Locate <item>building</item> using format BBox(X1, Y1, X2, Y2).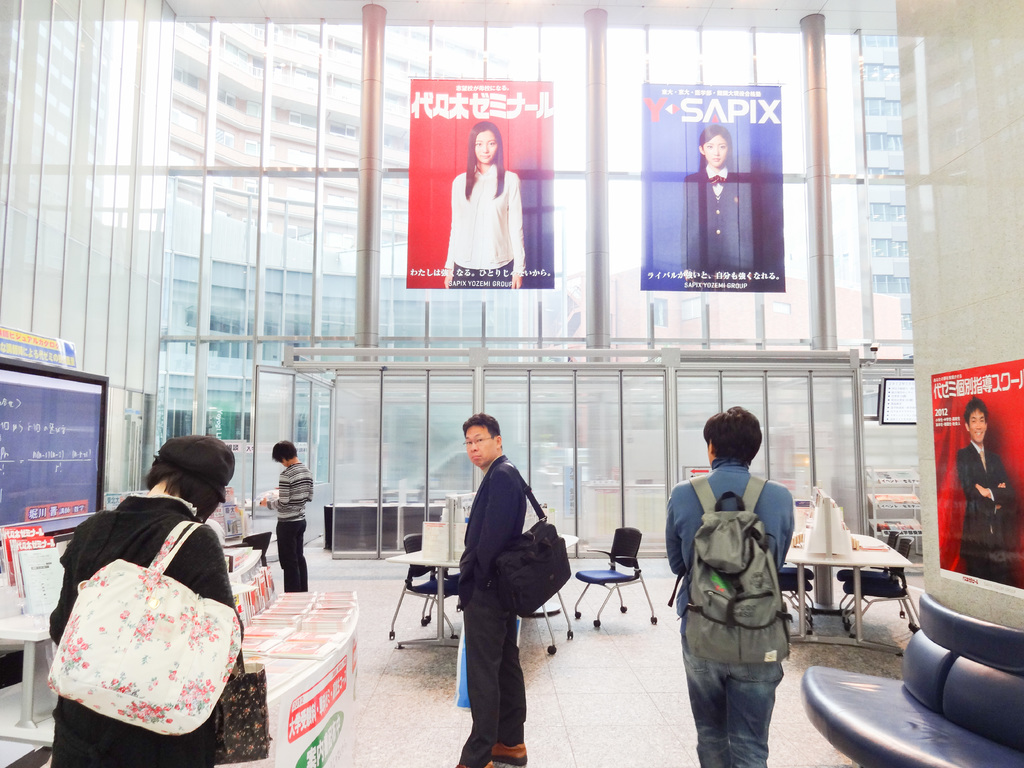
BBox(0, 0, 1023, 767).
